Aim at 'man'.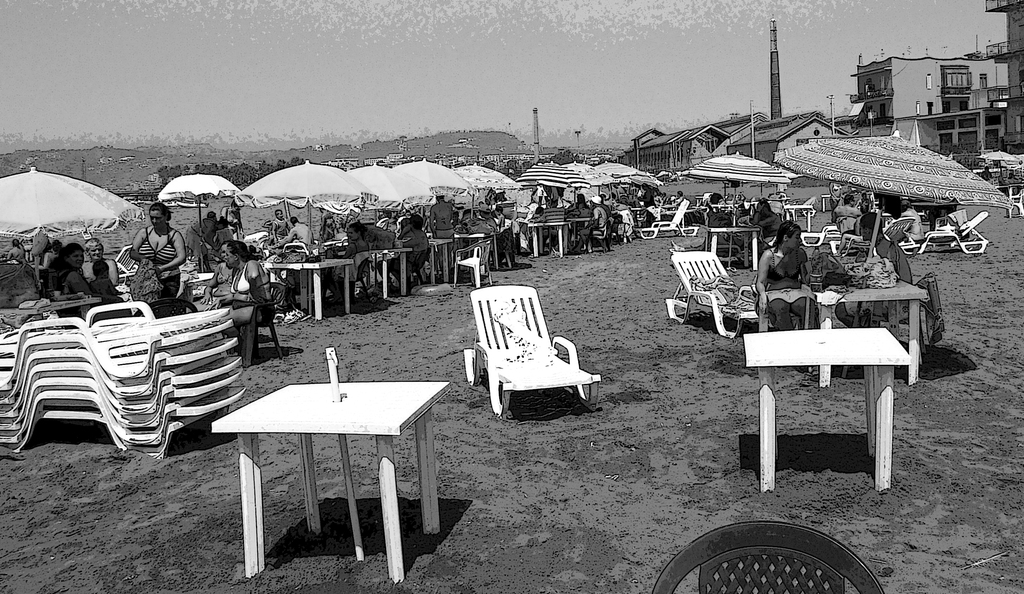
Aimed at x1=83, y1=238, x2=120, y2=281.
